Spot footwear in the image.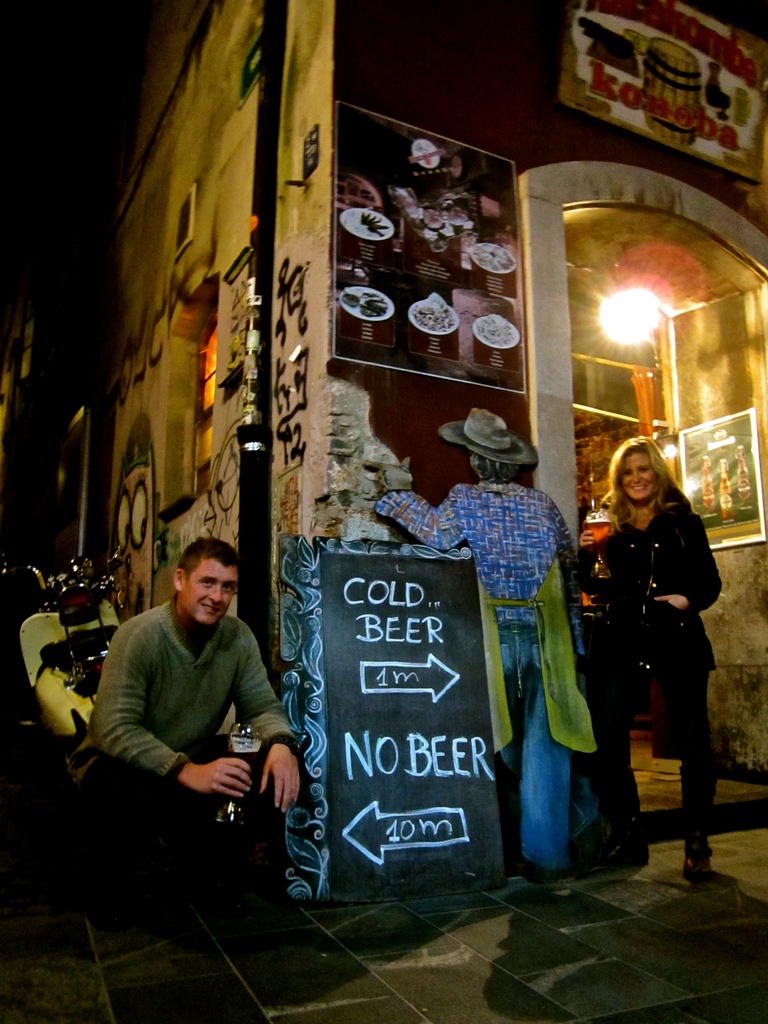
footwear found at [left=676, top=809, right=712, bottom=875].
